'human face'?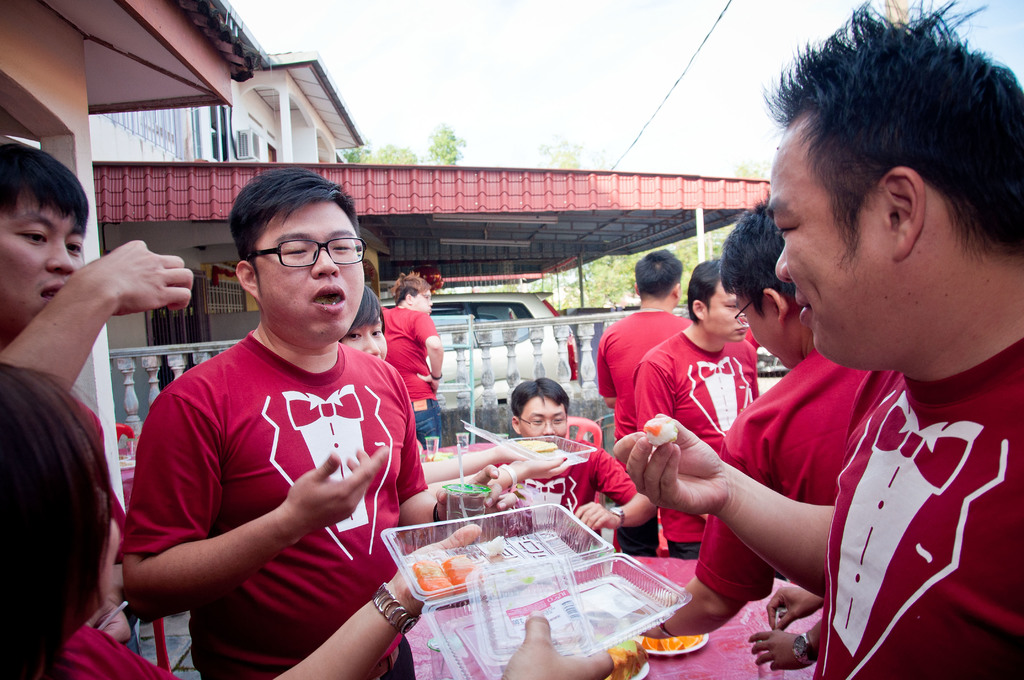
box(705, 280, 754, 352)
